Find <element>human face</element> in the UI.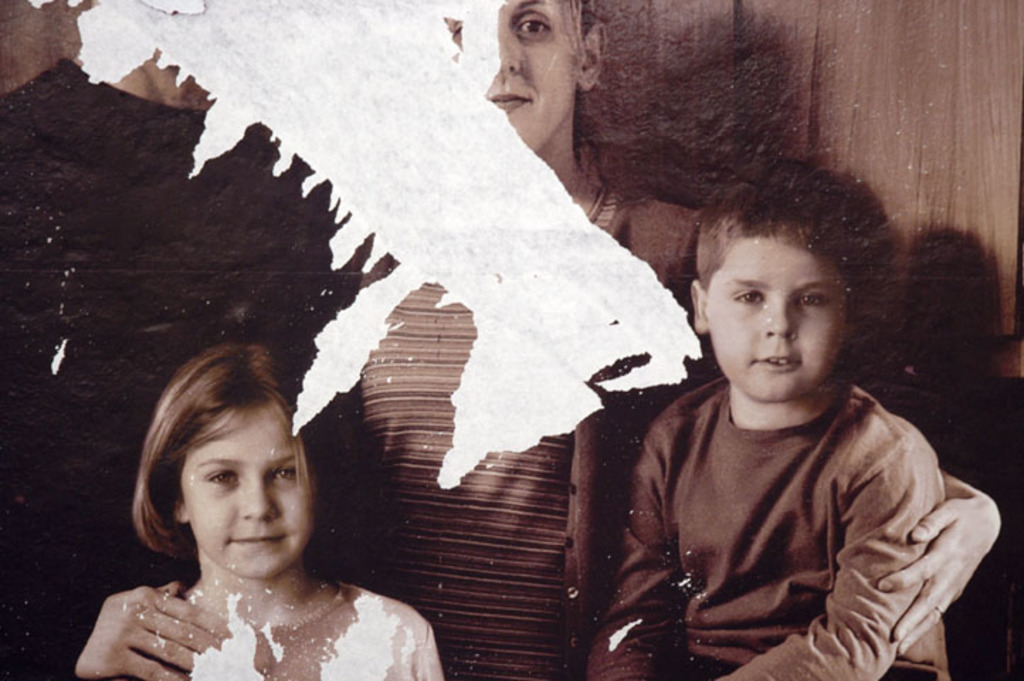
UI element at bbox=[450, 0, 576, 156].
